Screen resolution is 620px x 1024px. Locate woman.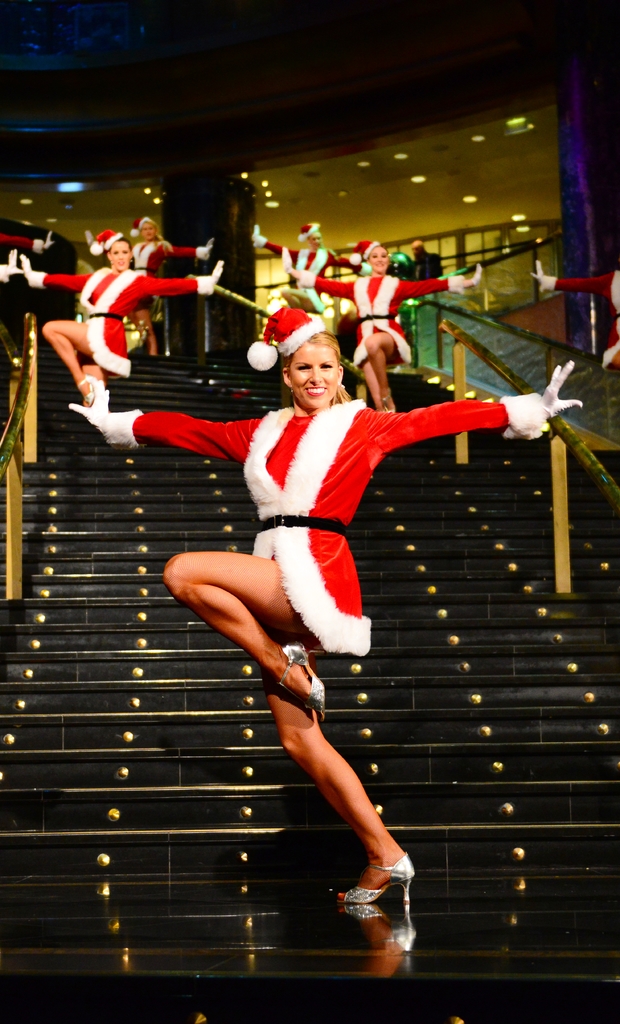
{"left": 117, "top": 205, "right": 222, "bottom": 354}.
